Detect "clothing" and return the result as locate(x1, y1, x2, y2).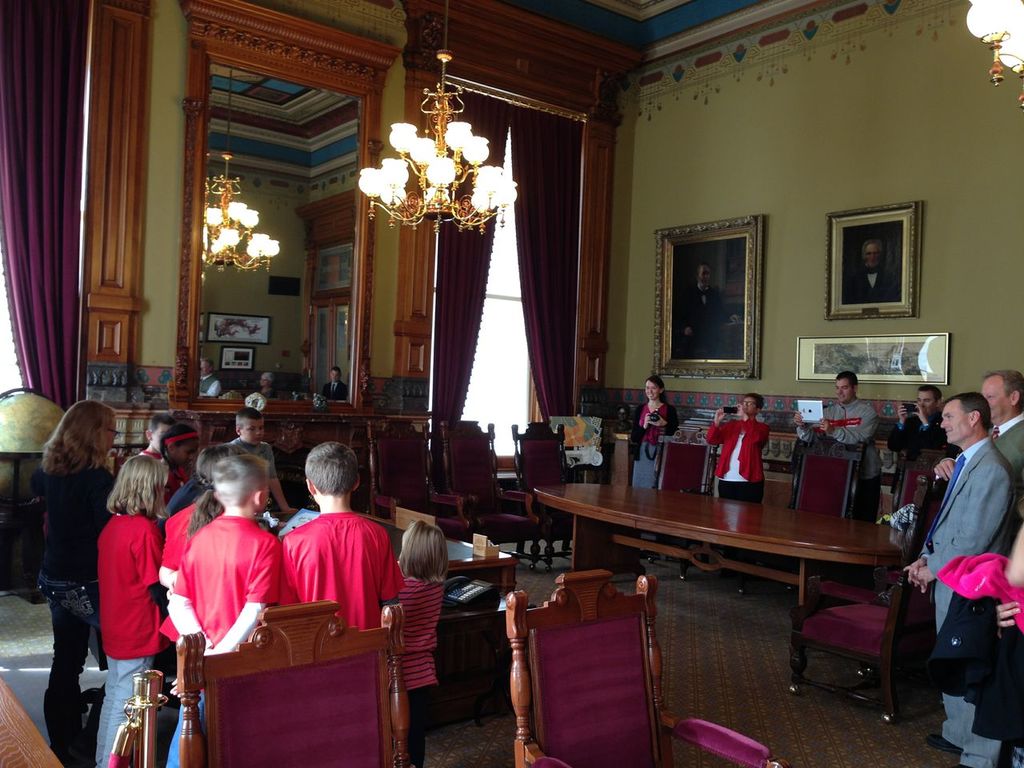
locate(630, 400, 685, 500).
